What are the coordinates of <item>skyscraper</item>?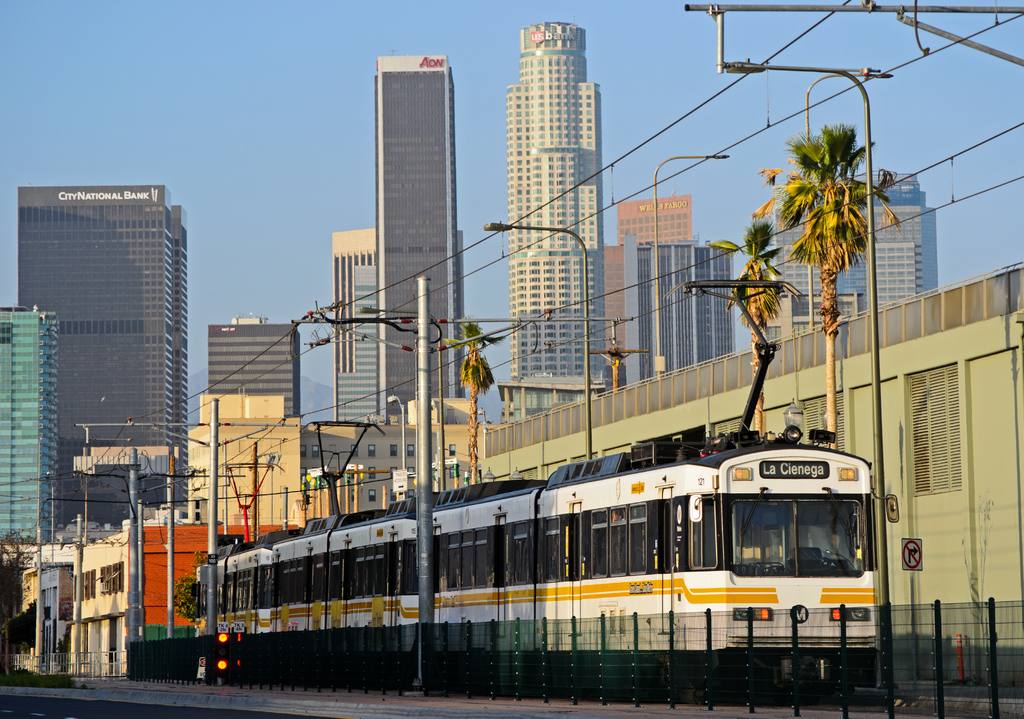
(374,58,463,424).
